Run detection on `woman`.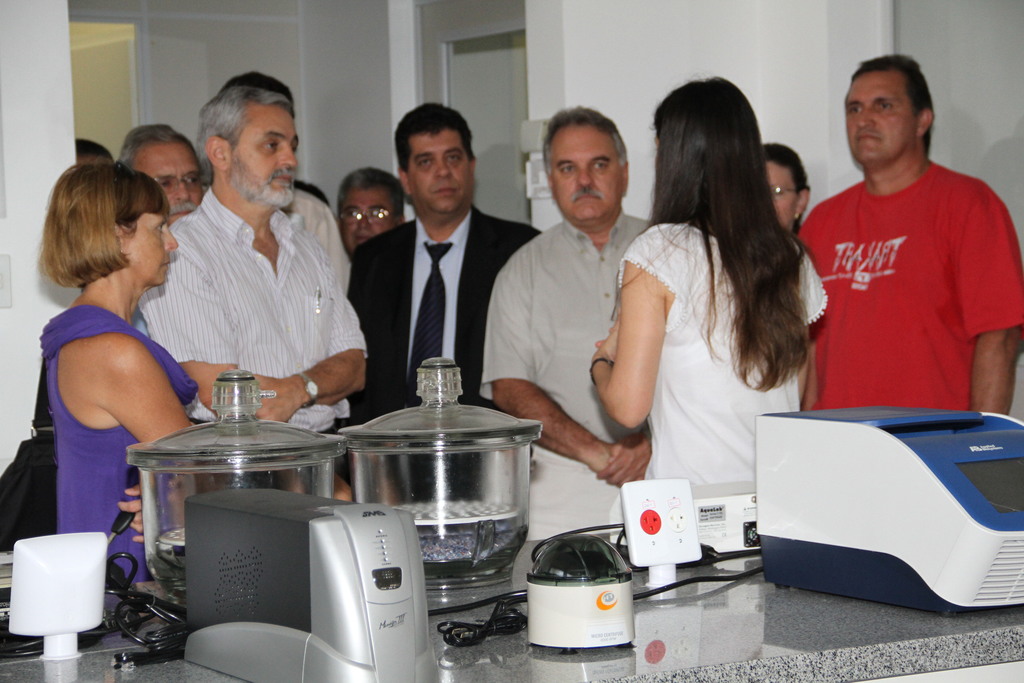
Result: 21/125/207/586.
